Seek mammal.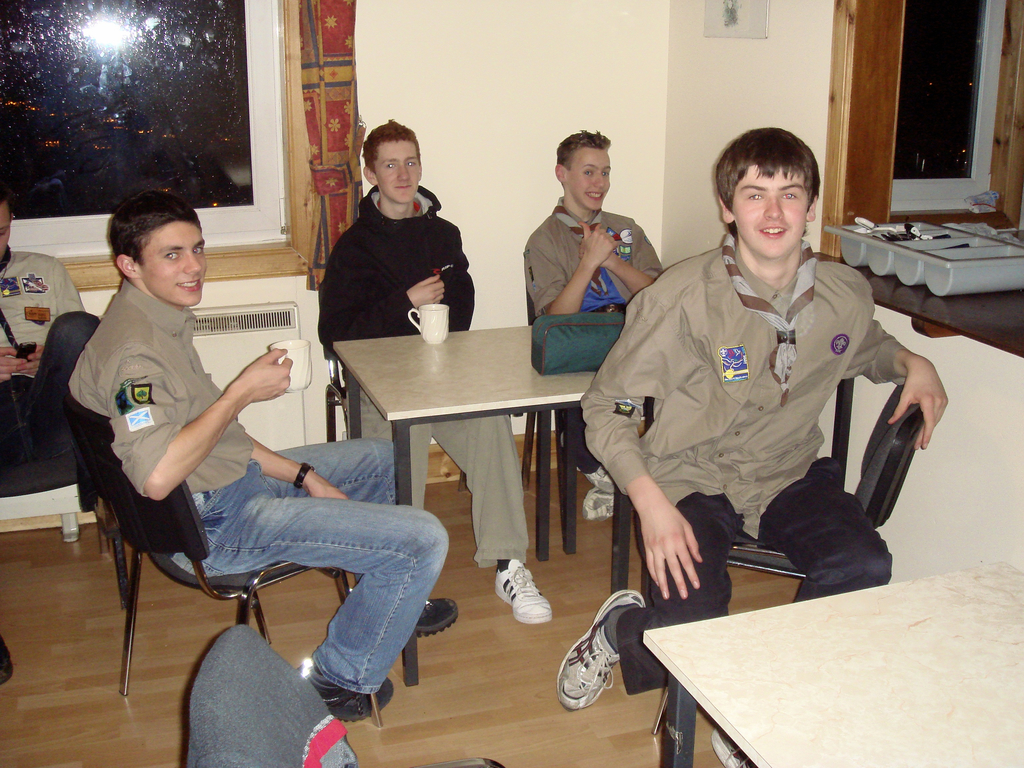
(x1=294, y1=135, x2=481, y2=356).
